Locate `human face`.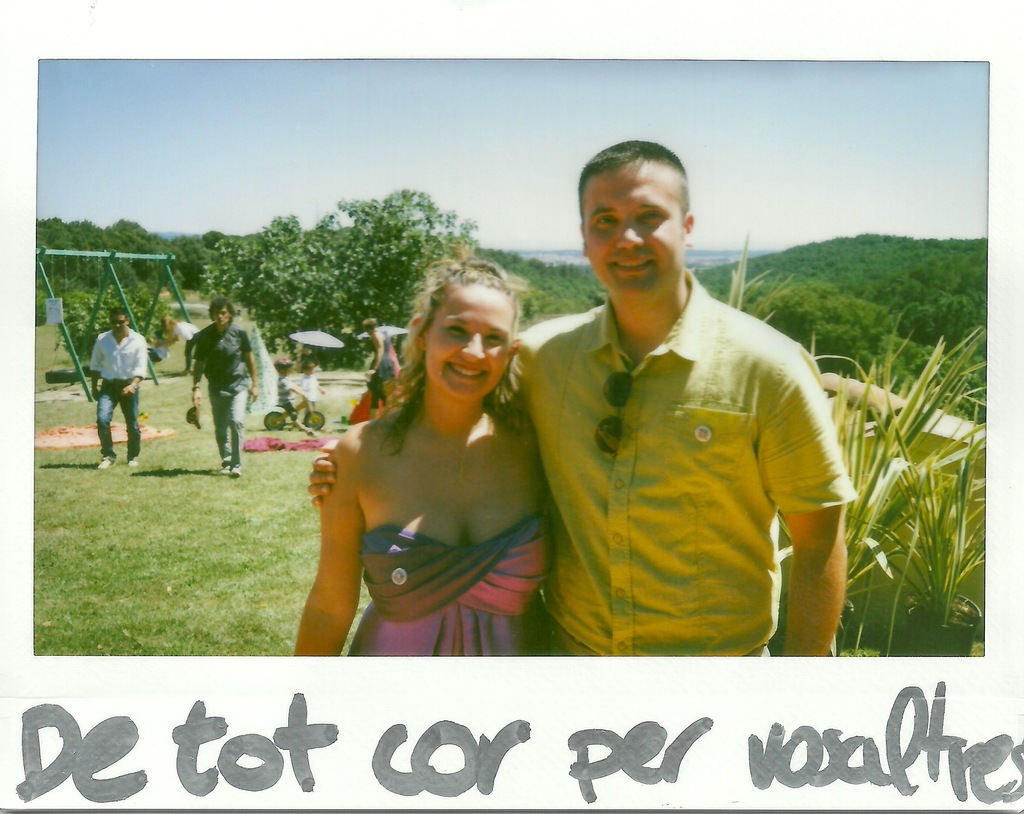
Bounding box: region(111, 314, 127, 333).
